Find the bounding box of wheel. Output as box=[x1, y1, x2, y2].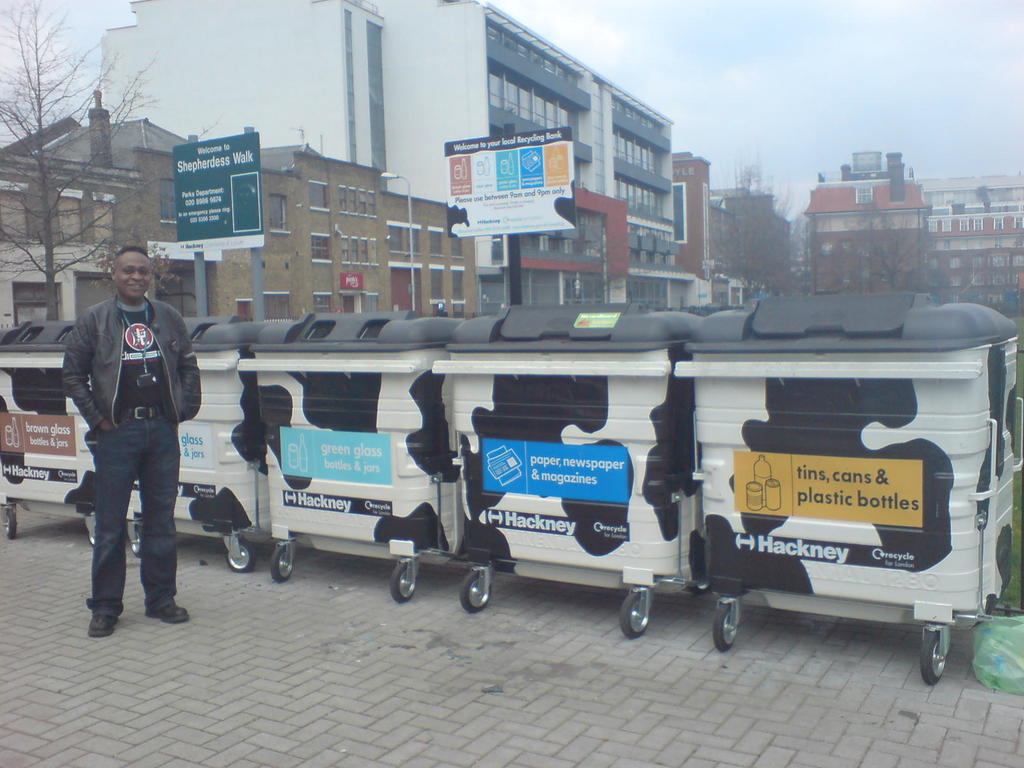
box=[225, 543, 260, 575].
